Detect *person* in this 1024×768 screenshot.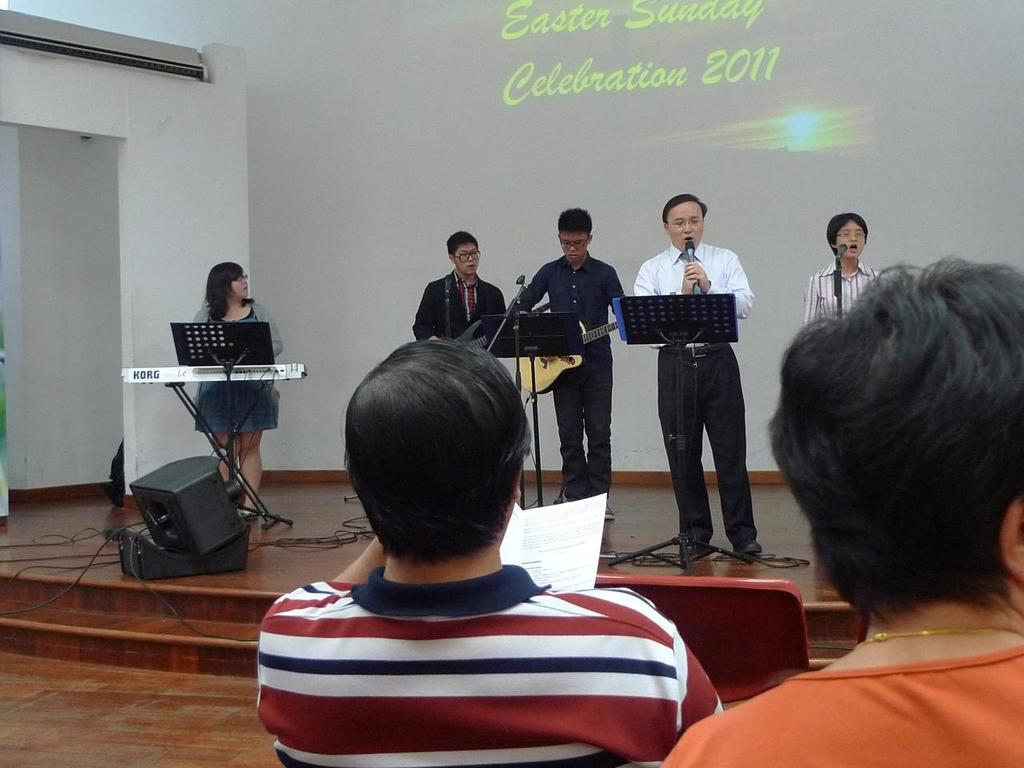
Detection: (x1=186, y1=258, x2=285, y2=518).
